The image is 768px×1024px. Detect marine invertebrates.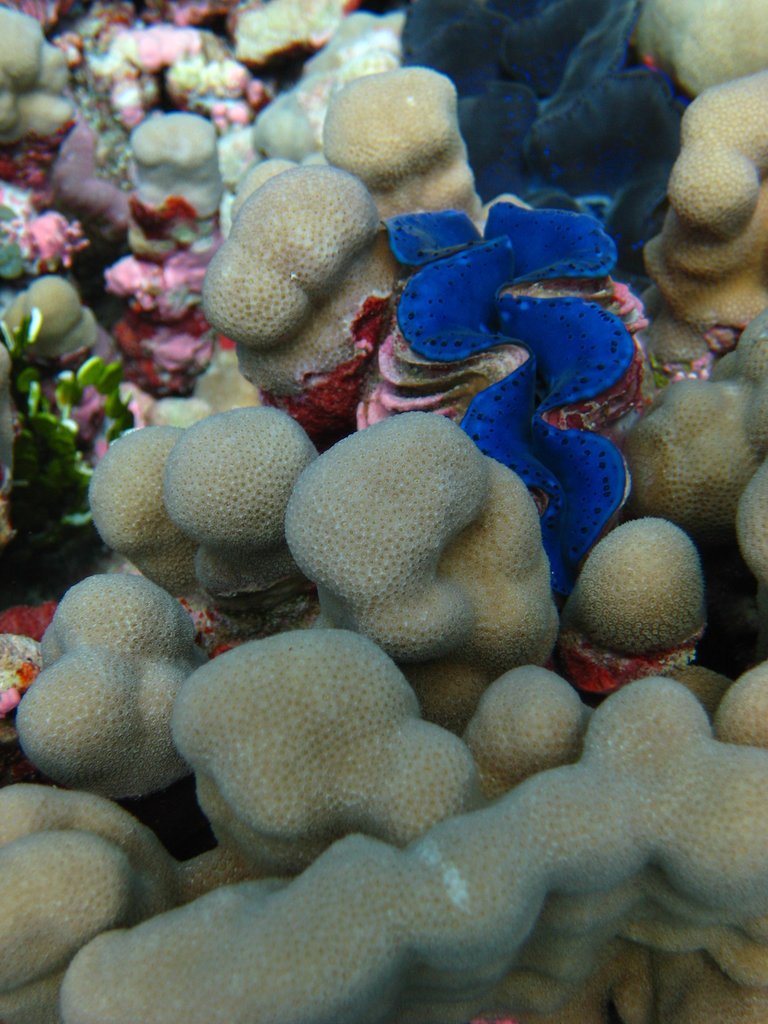
Detection: BBox(83, 412, 204, 630).
